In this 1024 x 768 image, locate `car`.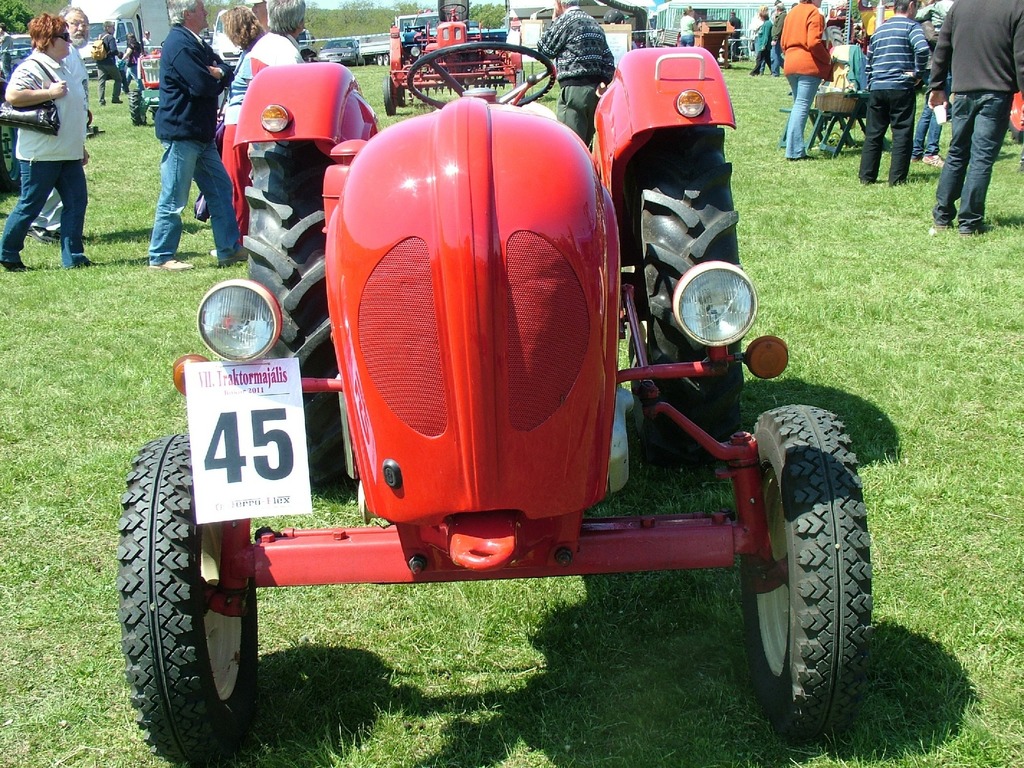
Bounding box: x1=9 y1=45 x2=31 y2=71.
